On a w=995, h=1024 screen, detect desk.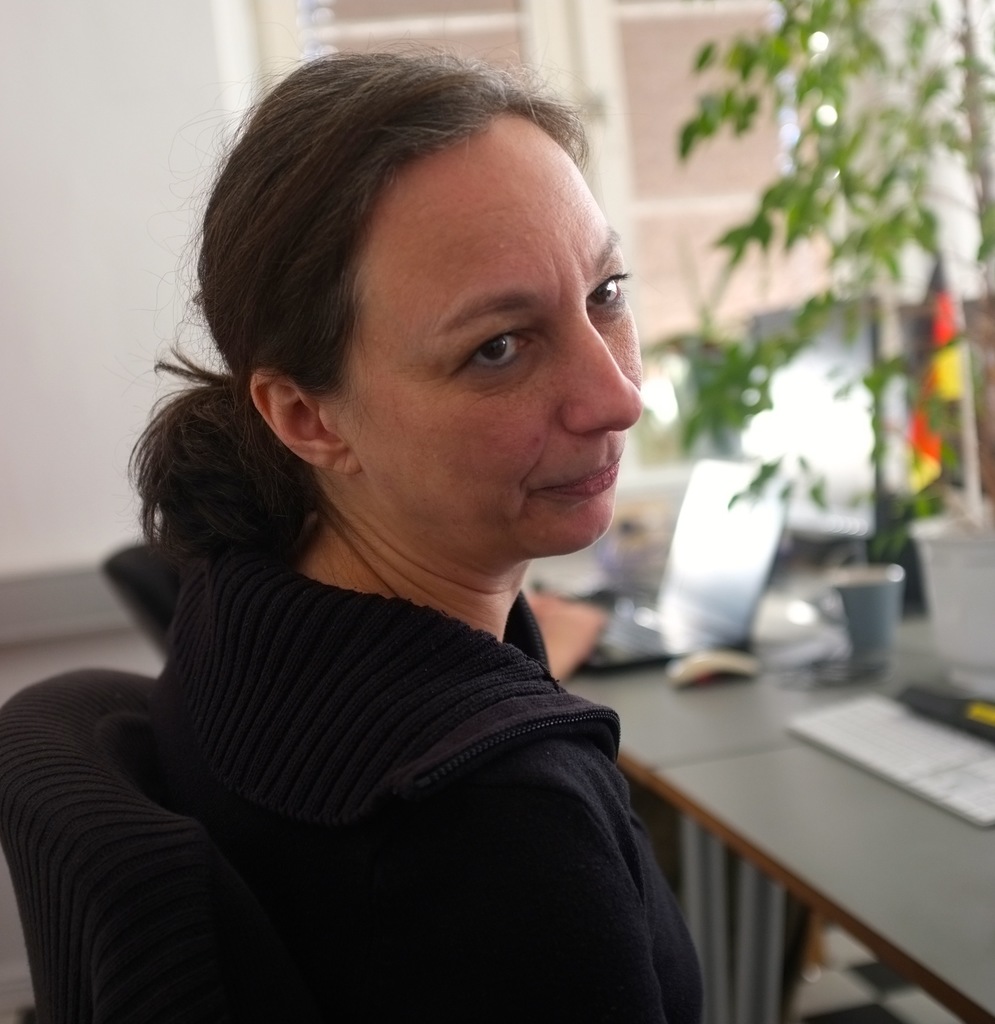
x1=569 y1=596 x2=978 y2=1023.
